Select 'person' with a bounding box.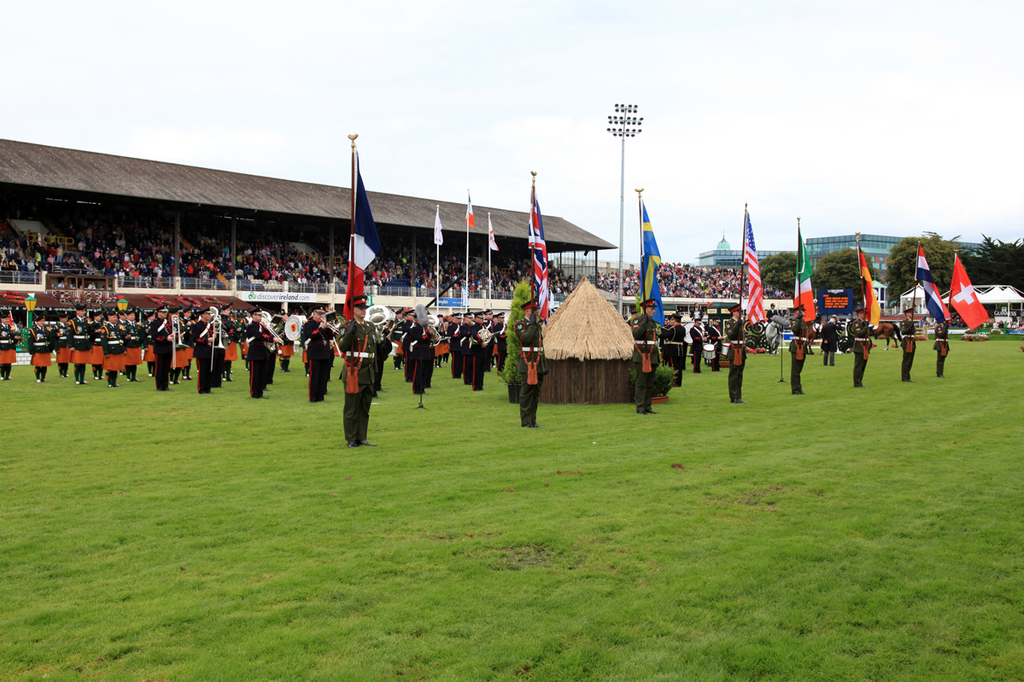
(x1=899, y1=307, x2=916, y2=383).
